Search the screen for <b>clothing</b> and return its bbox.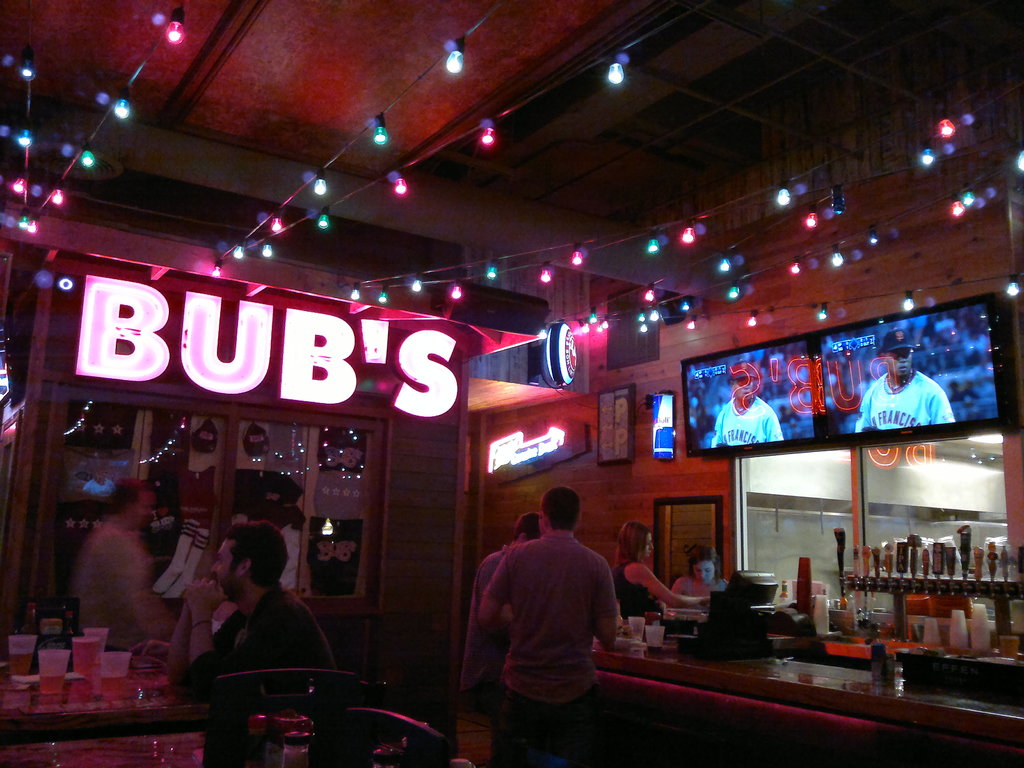
Found: region(488, 527, 635, 765).
